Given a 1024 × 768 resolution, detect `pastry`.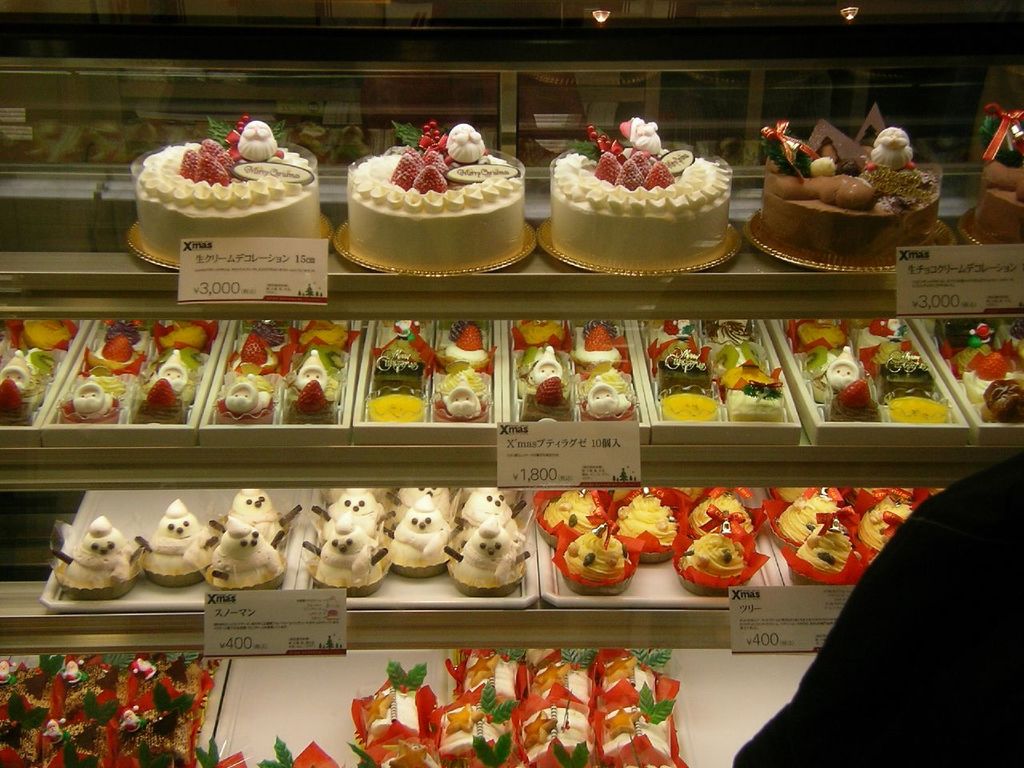
bbox=[314, 486, 401, 536].
